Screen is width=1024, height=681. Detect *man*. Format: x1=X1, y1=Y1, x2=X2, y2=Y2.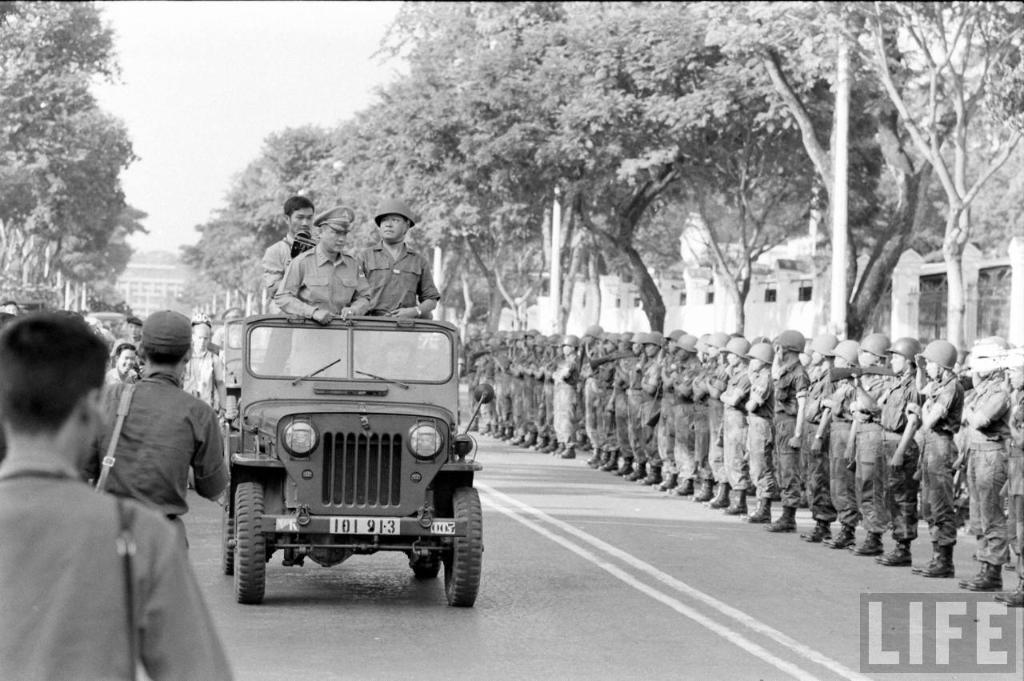
x1=259, y1=198, x2=316, y2=375.
